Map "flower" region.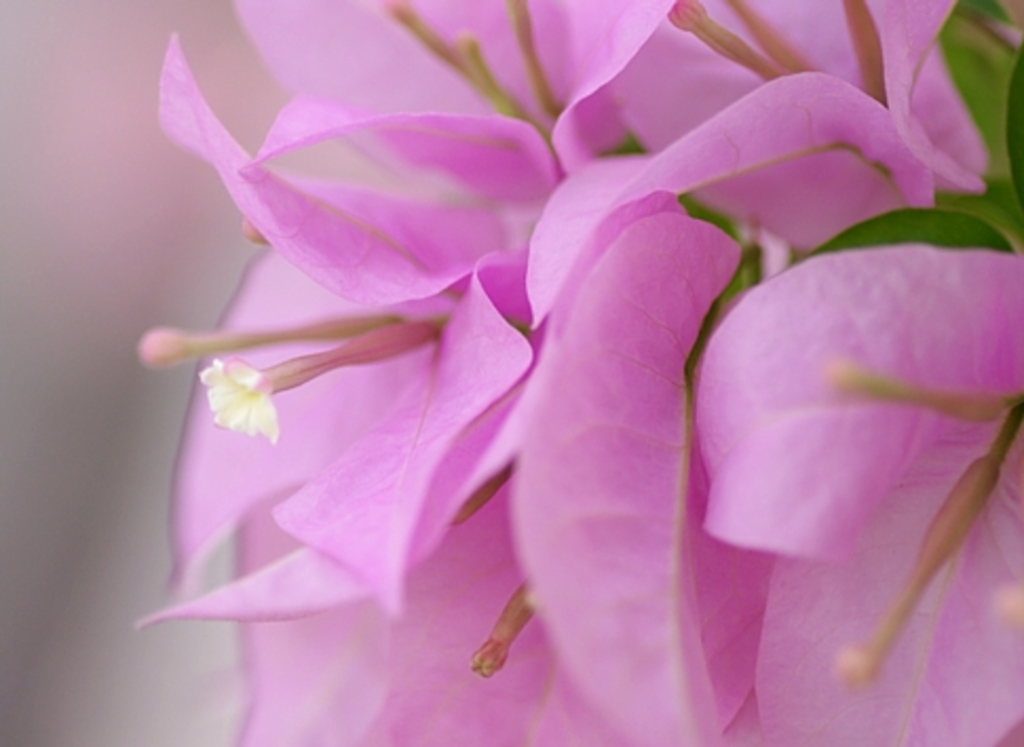
Mapped to <box>703,251,1022,745</box>.
